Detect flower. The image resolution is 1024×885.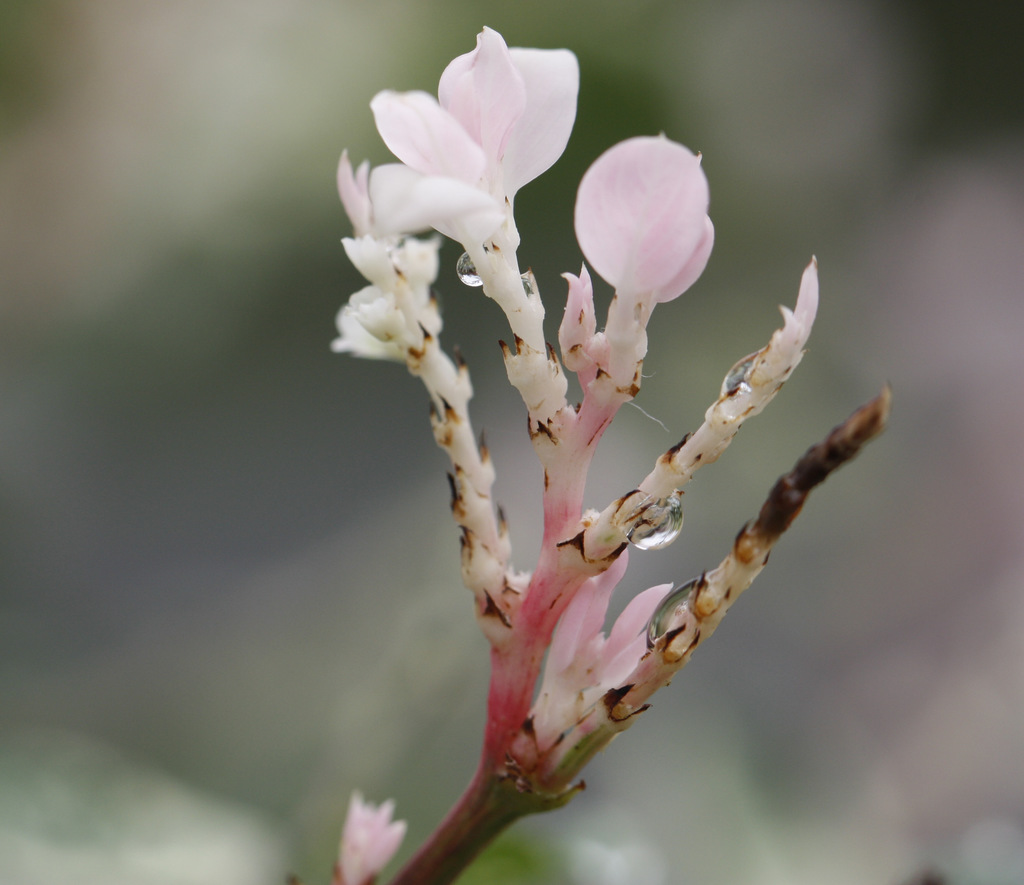
detection(654, 211, 716, 301).
